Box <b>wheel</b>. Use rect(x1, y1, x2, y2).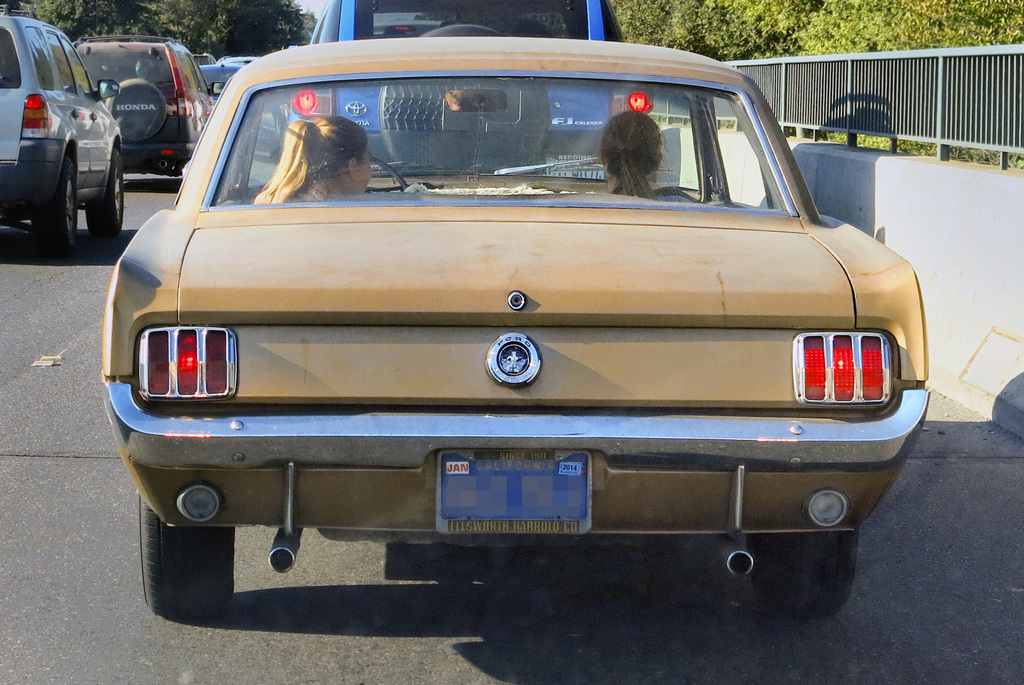
rect(742, 531, 859, 627).
